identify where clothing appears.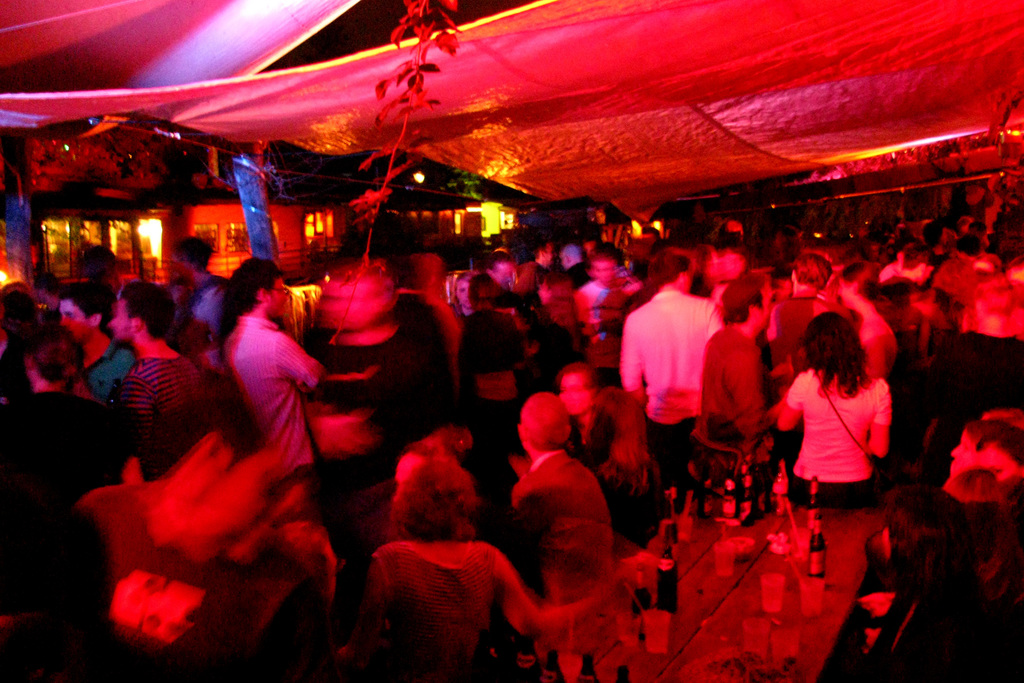
Appears at <box>696,318,760,458</box>.
